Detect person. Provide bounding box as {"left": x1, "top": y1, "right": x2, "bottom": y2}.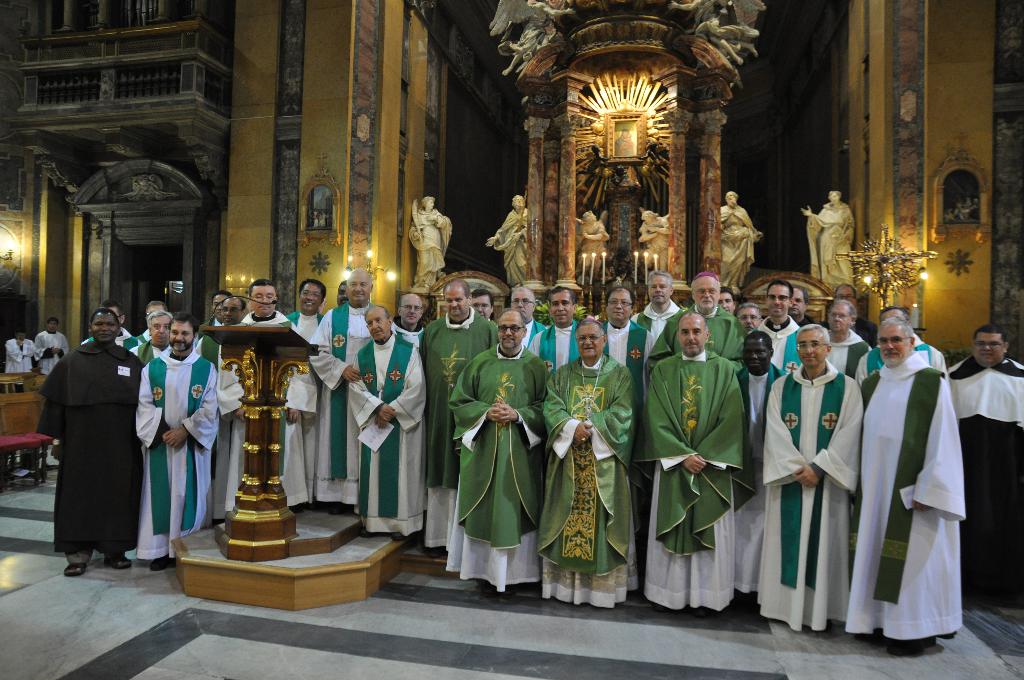
{"left": 645, "top": 269, "right": 743, "bottom": 388}.
